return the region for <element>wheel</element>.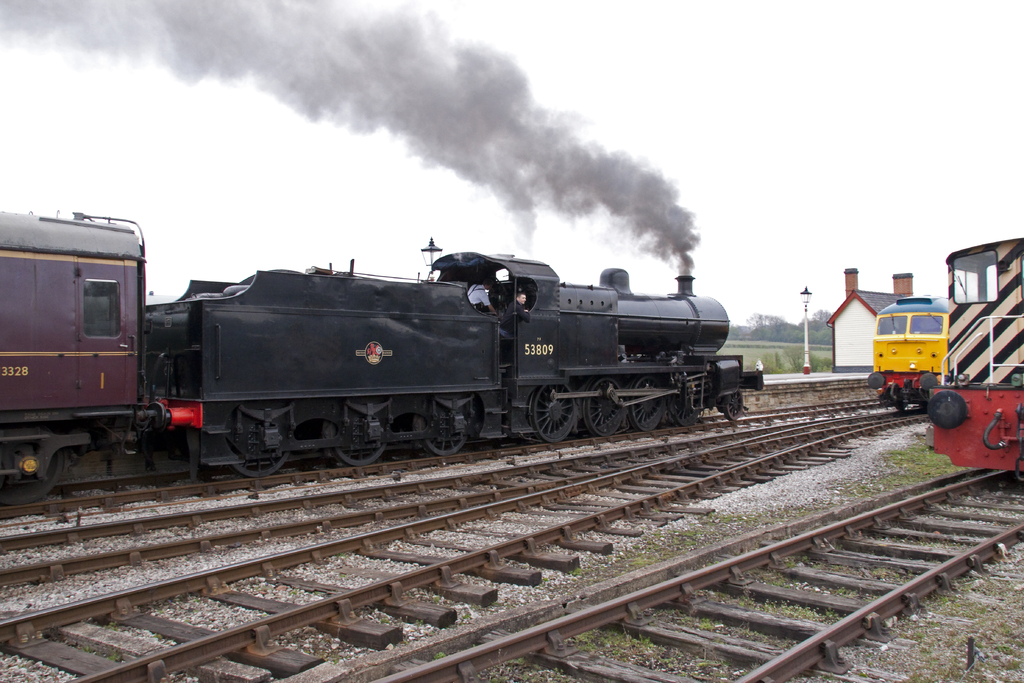
box(421, 404, 461, 463).
